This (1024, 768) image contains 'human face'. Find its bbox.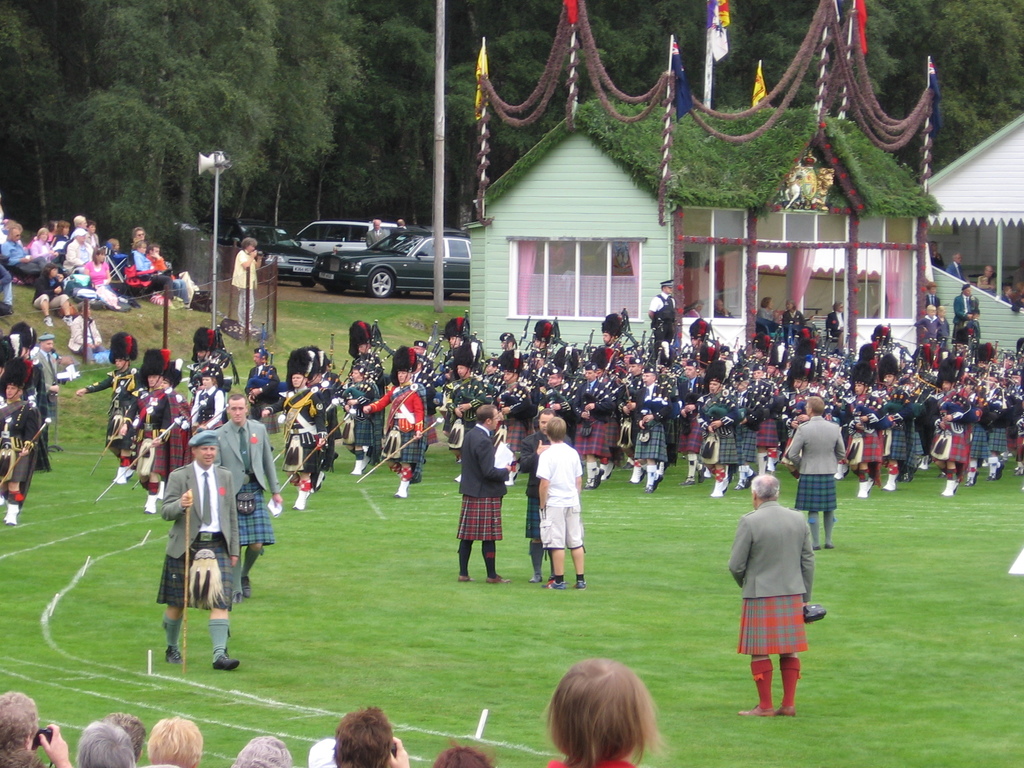
box(147, 377, 158, 389).
